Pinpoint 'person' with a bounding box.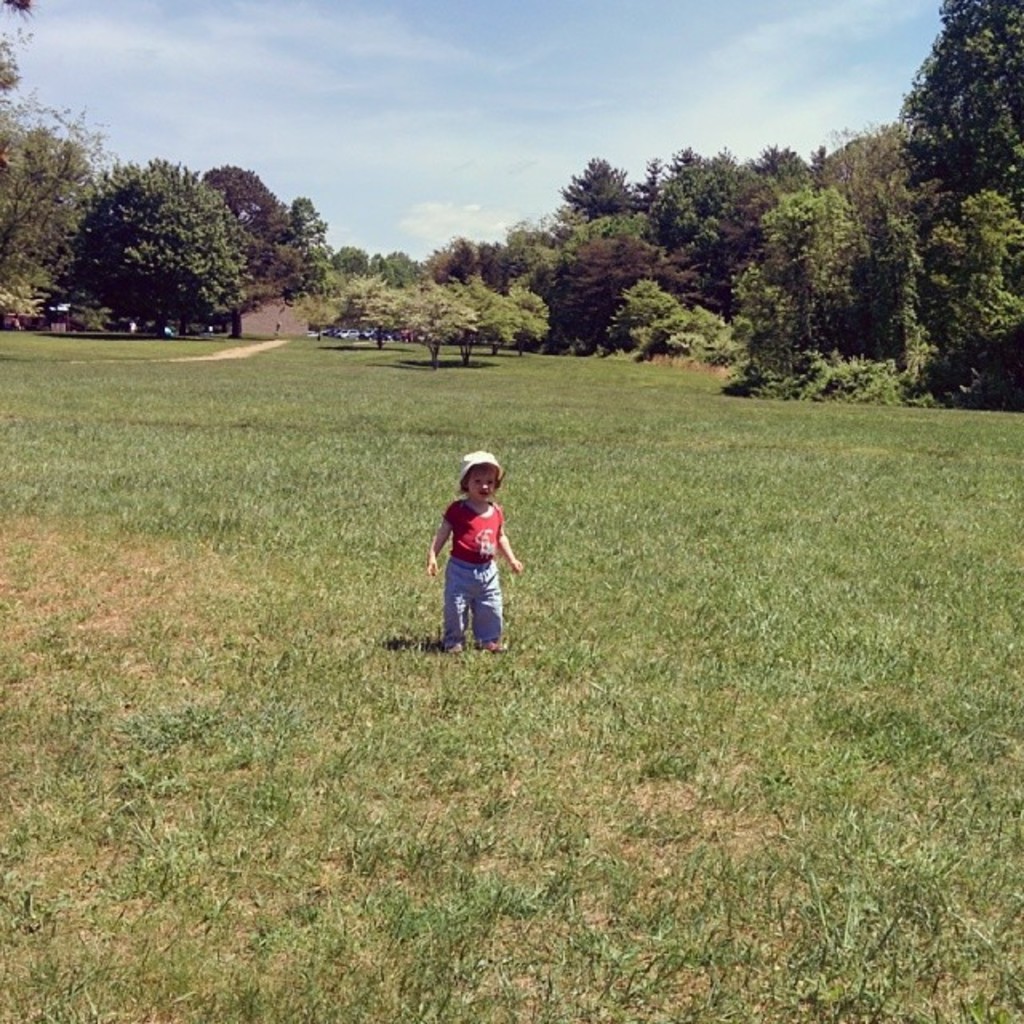
426/450/522/654.
